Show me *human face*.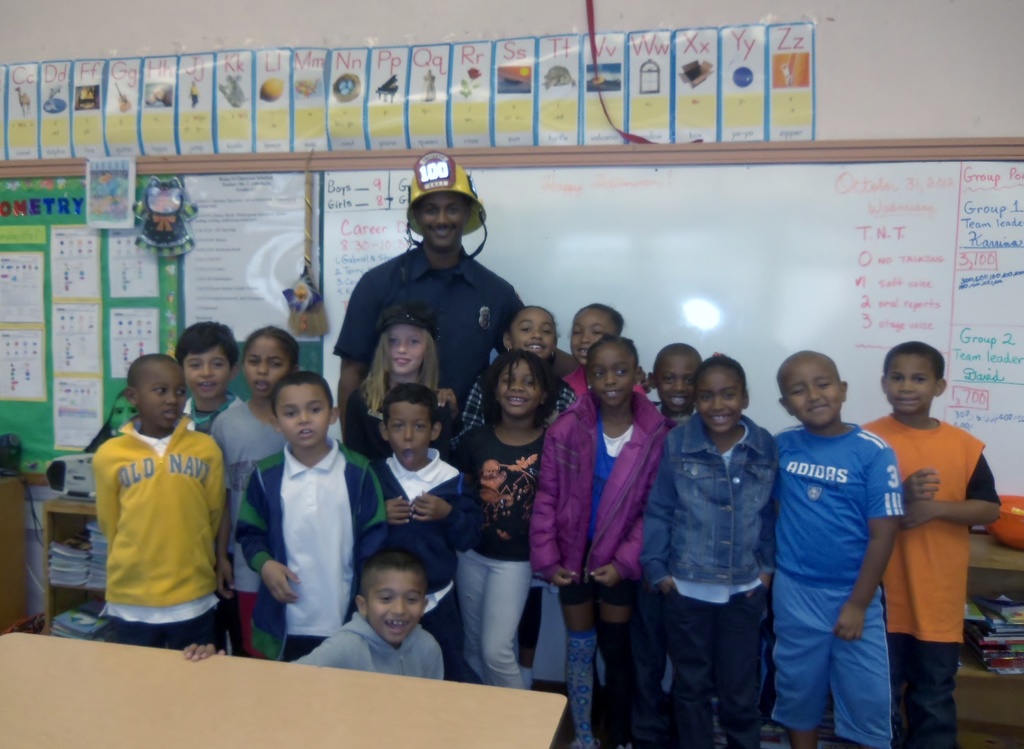
*human face* is here: 140 360 189 430.
